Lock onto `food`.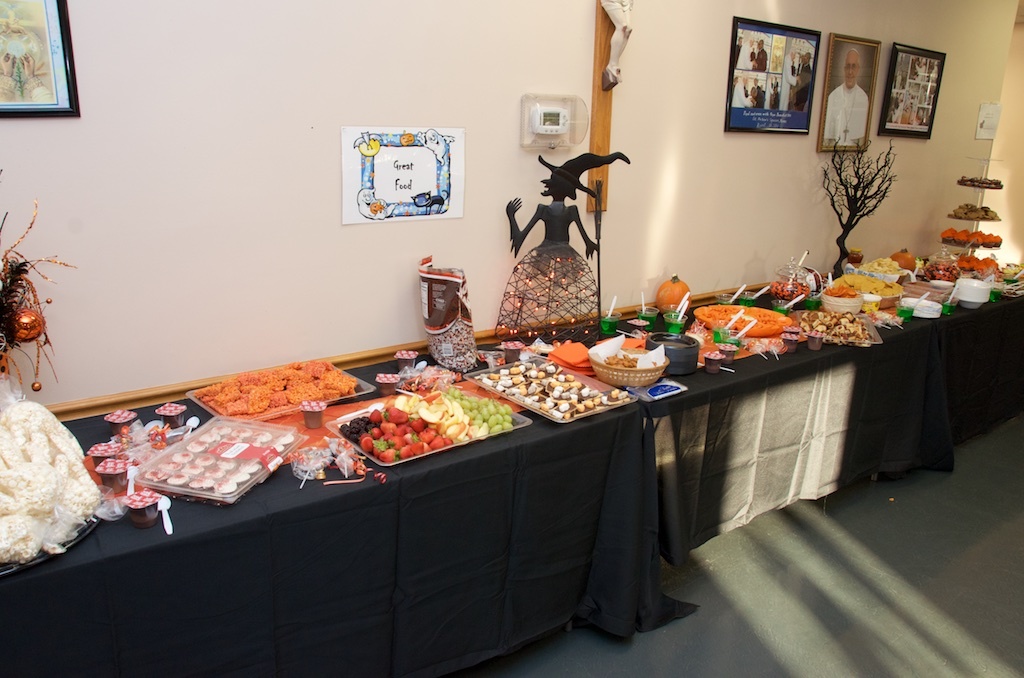
Locked: (x1=701, y1=303, x2=791, y2=338).
